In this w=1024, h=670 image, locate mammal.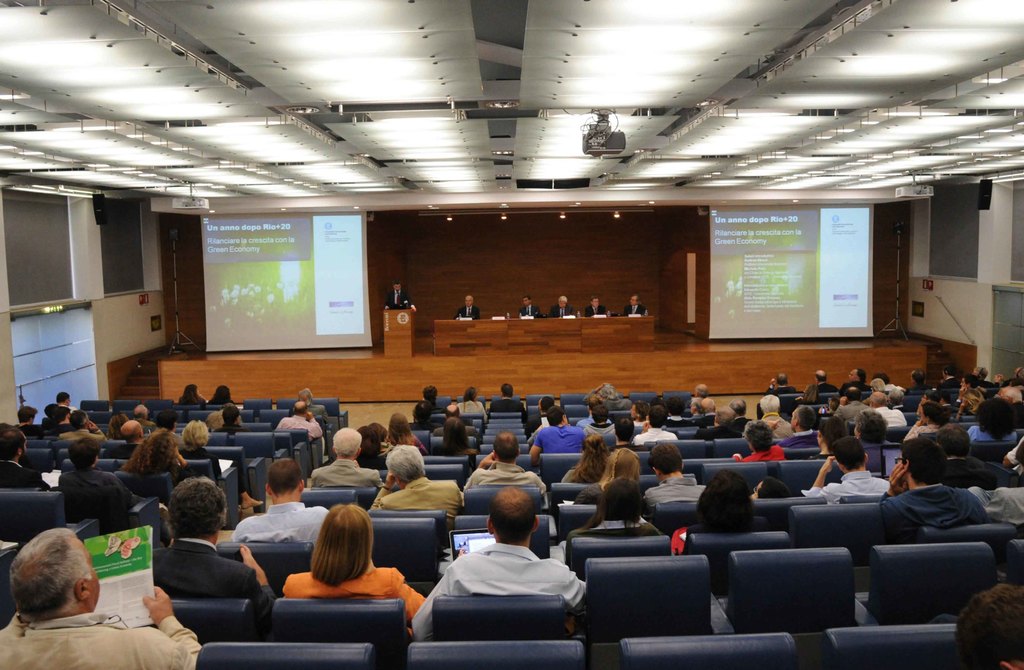
Bounding box: <region>847, 402, 899, 467</region>.
